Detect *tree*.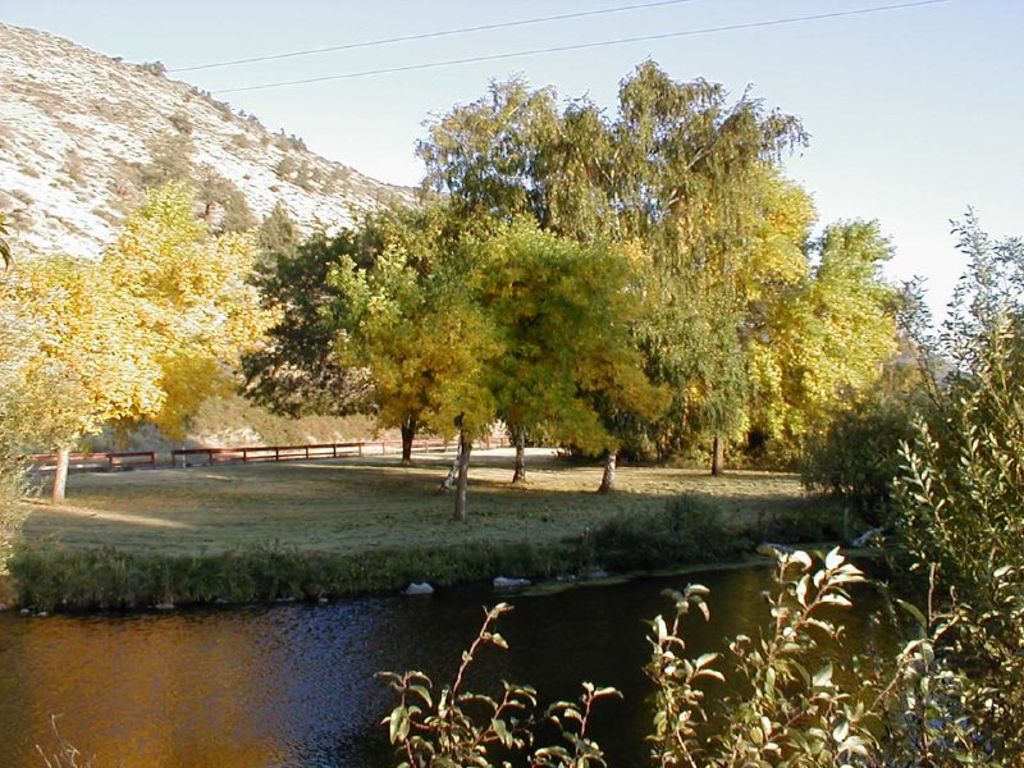
Detected at bbox(390, 207, 1023, 767).
